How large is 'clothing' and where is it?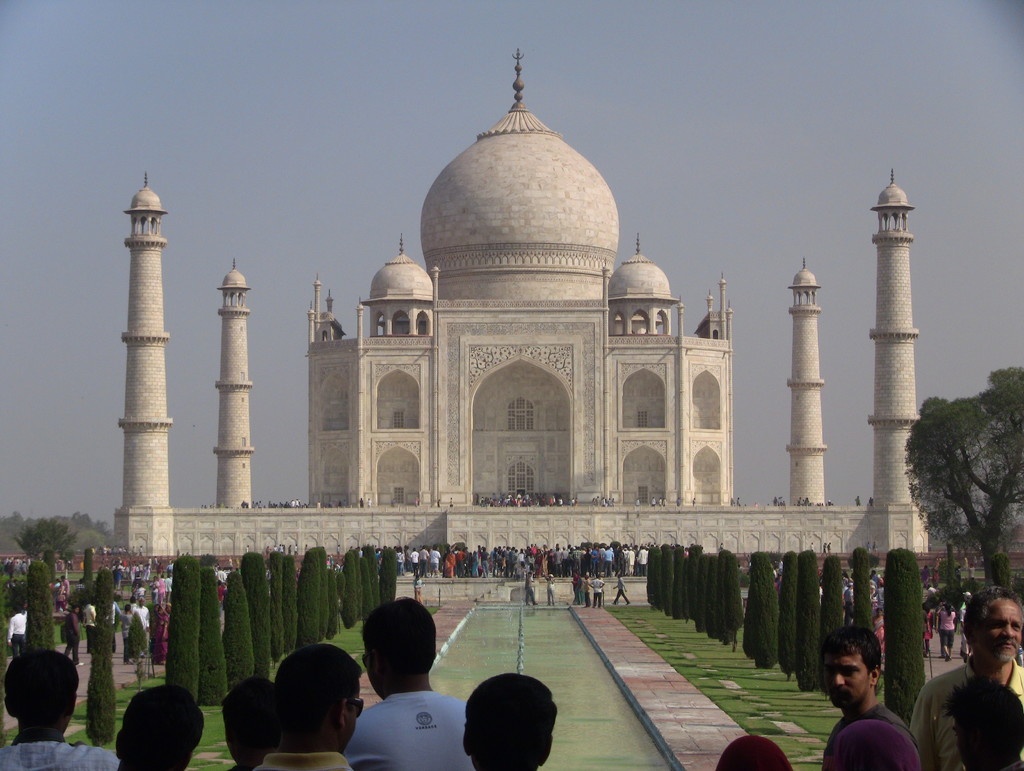
Bounding box: [127,570,138,588].
